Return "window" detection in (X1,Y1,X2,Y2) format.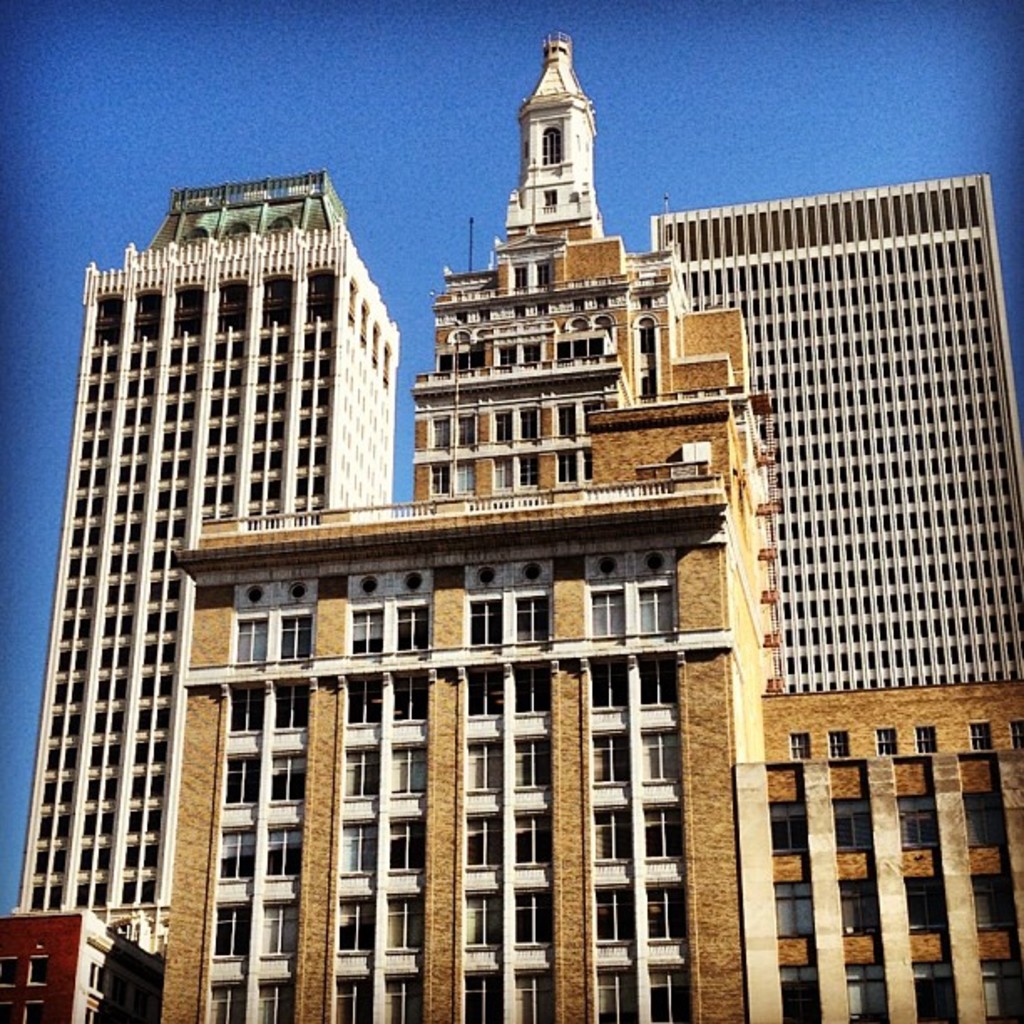
(383,974,428,1019).
